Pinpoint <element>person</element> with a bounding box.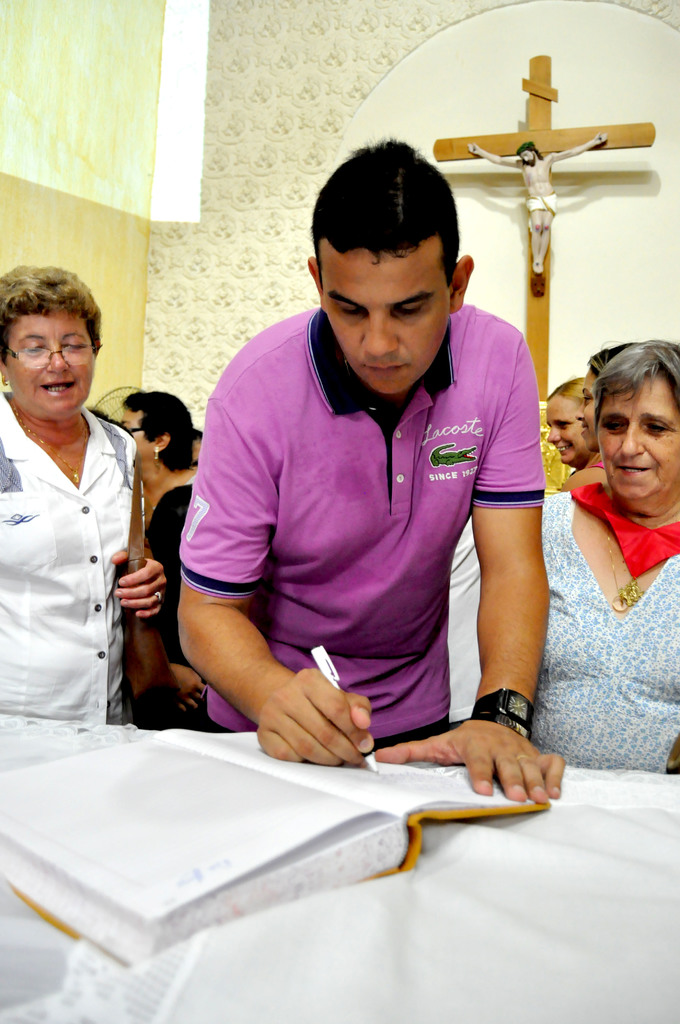
box(577, 339, 645, 488).
